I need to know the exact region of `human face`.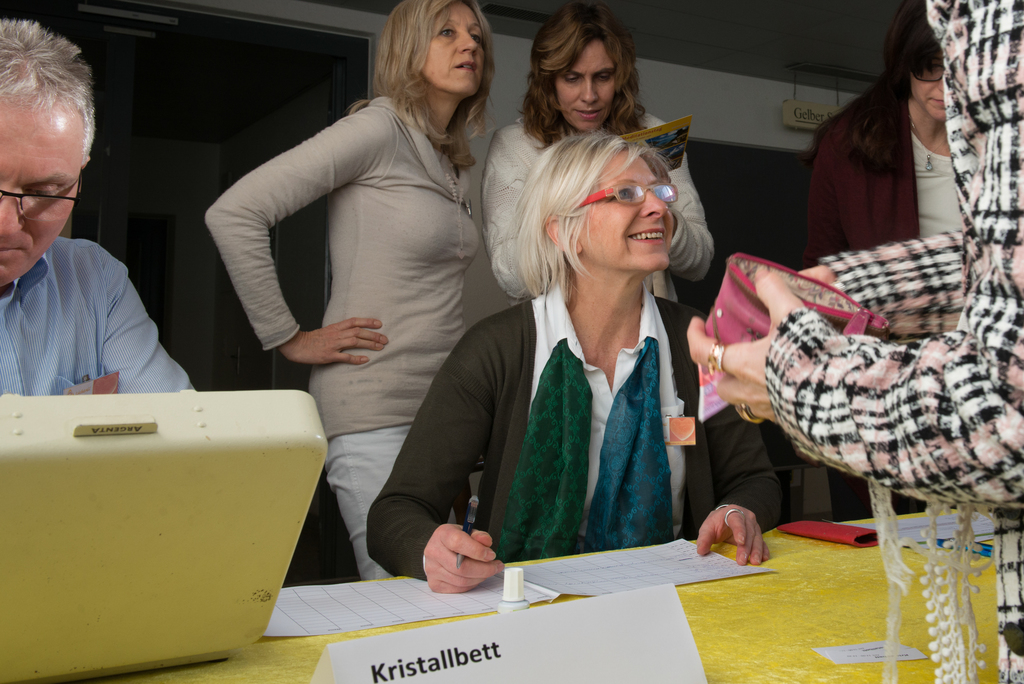
Region: <region>584, 150, 669, 266</region>.
